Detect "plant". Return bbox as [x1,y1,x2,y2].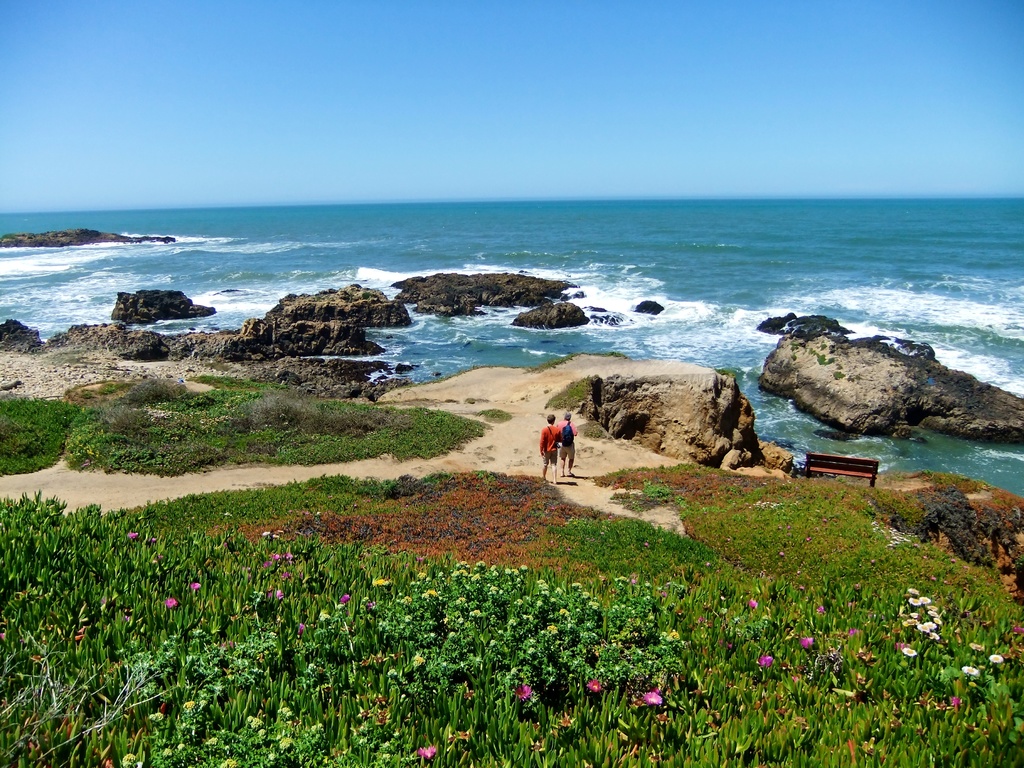
[809,346,819,357].
